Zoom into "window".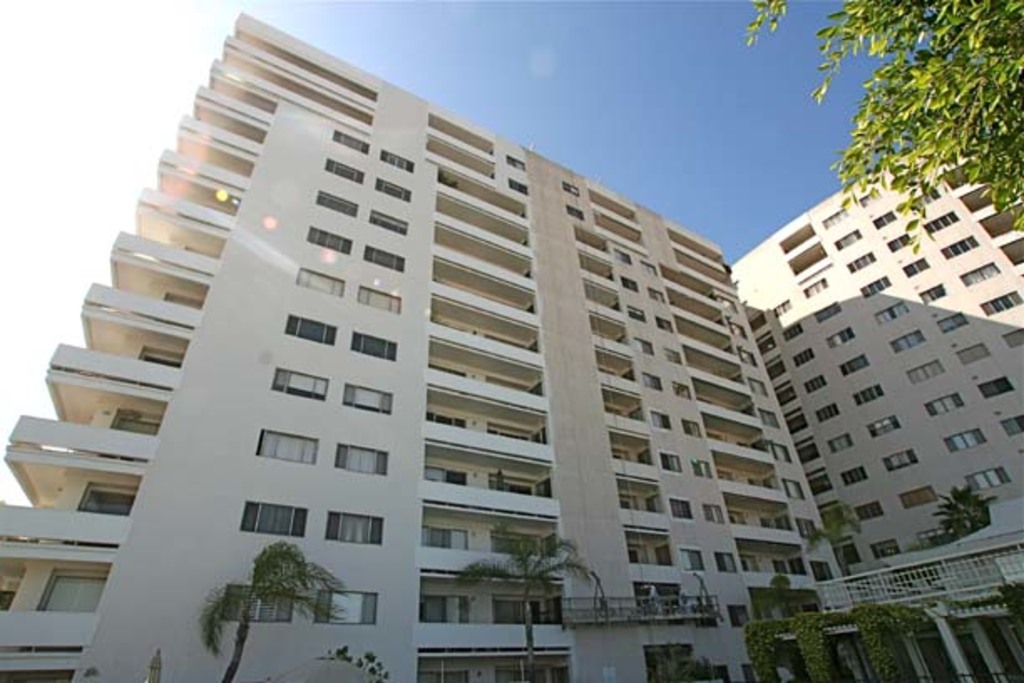
Zoom target: <bbox>924, 387, 959, 417</bbox>.
